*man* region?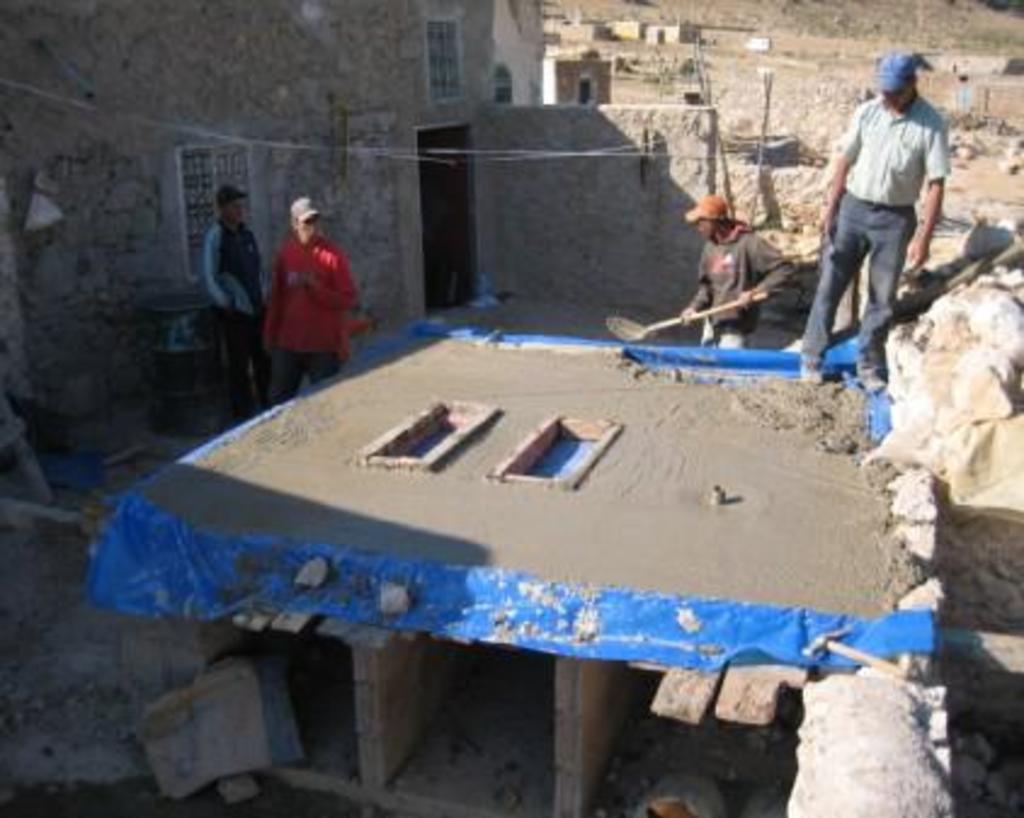
[x1=245, y1=201, x2=354, y2=410]
